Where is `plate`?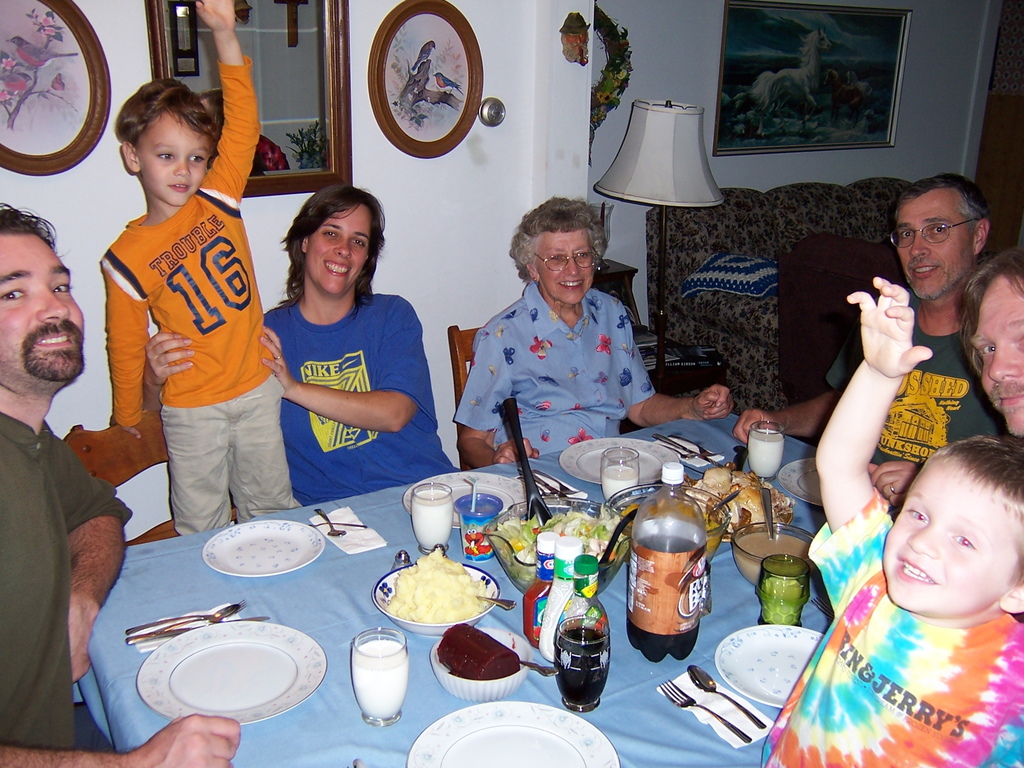
{"x1": 559, "y1": 437, "x2": 680, "y2": 490}.
